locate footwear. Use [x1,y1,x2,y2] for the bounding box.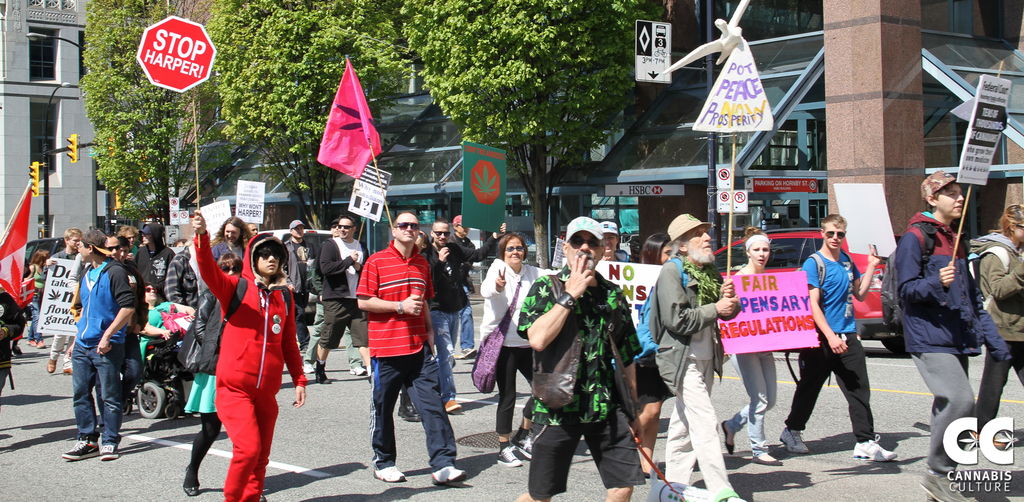
[28,335,36,344].
